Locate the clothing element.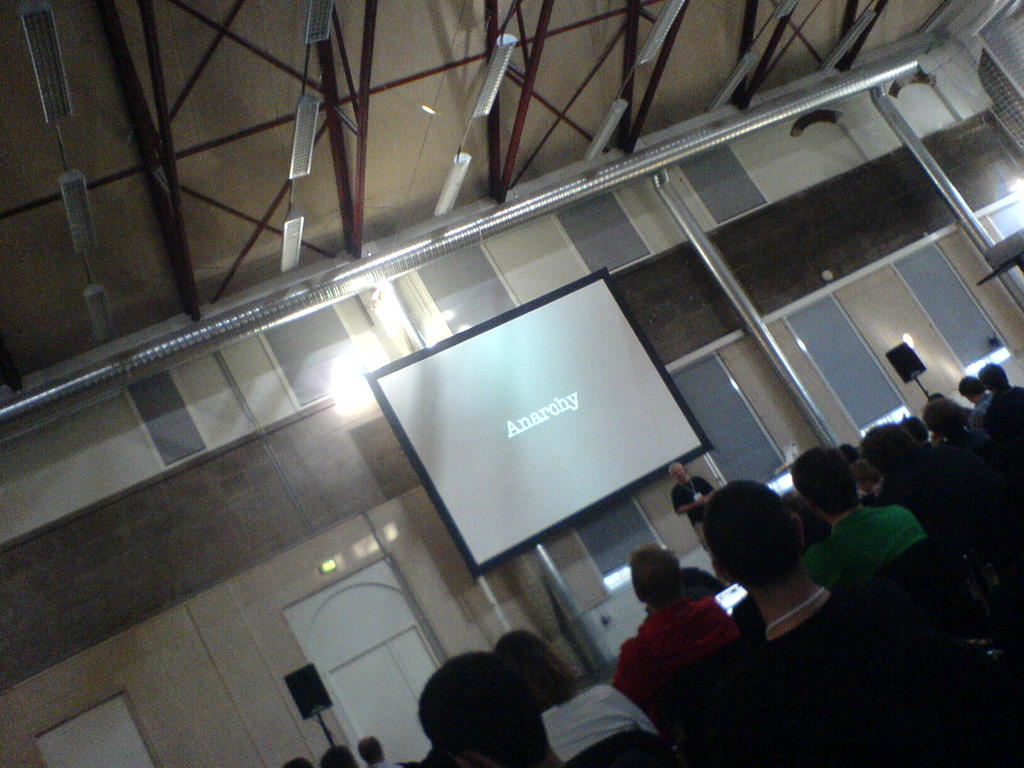
Element bbox: (x1=604, y1=566, x2=751, y2=724).
